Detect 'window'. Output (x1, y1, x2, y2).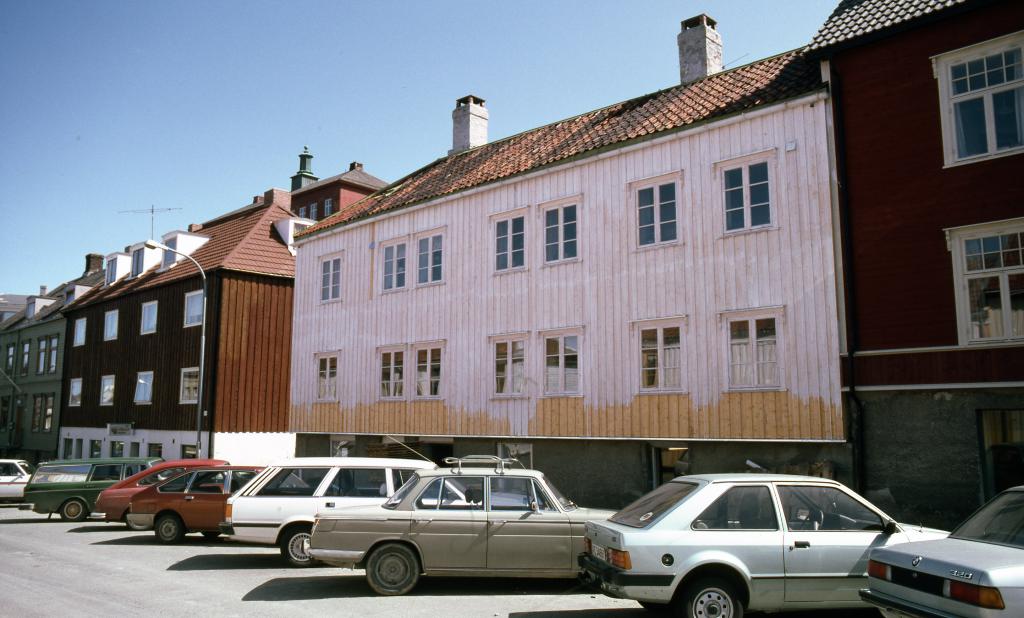
(779, 484, 884, 529).
